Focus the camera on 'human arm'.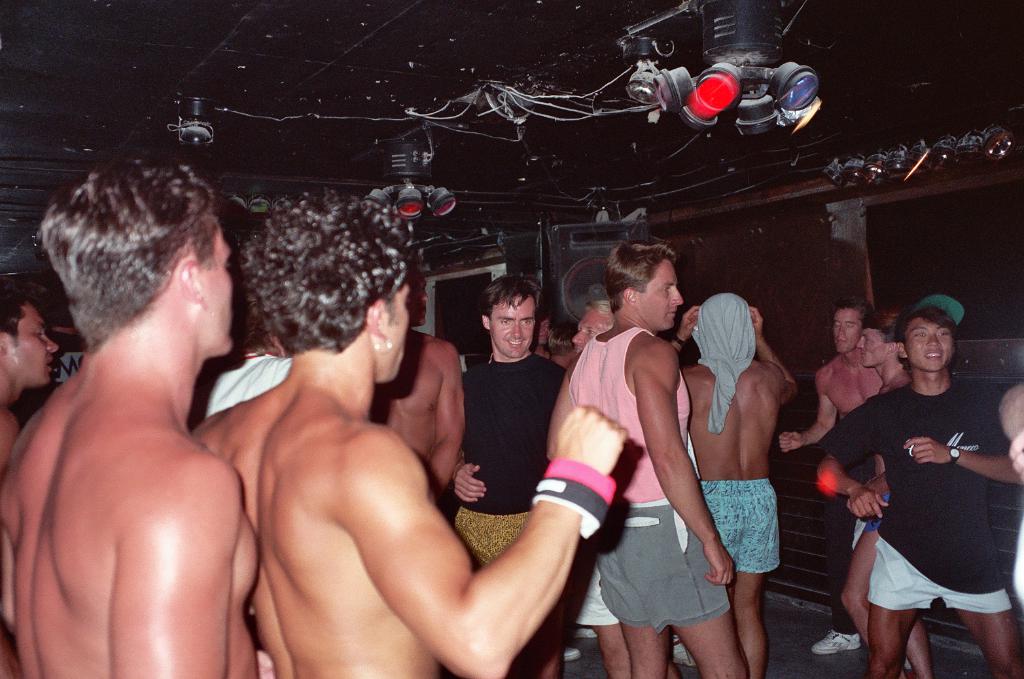
Focus region: (x1=0, y1=411, x2=23, y2=460).
